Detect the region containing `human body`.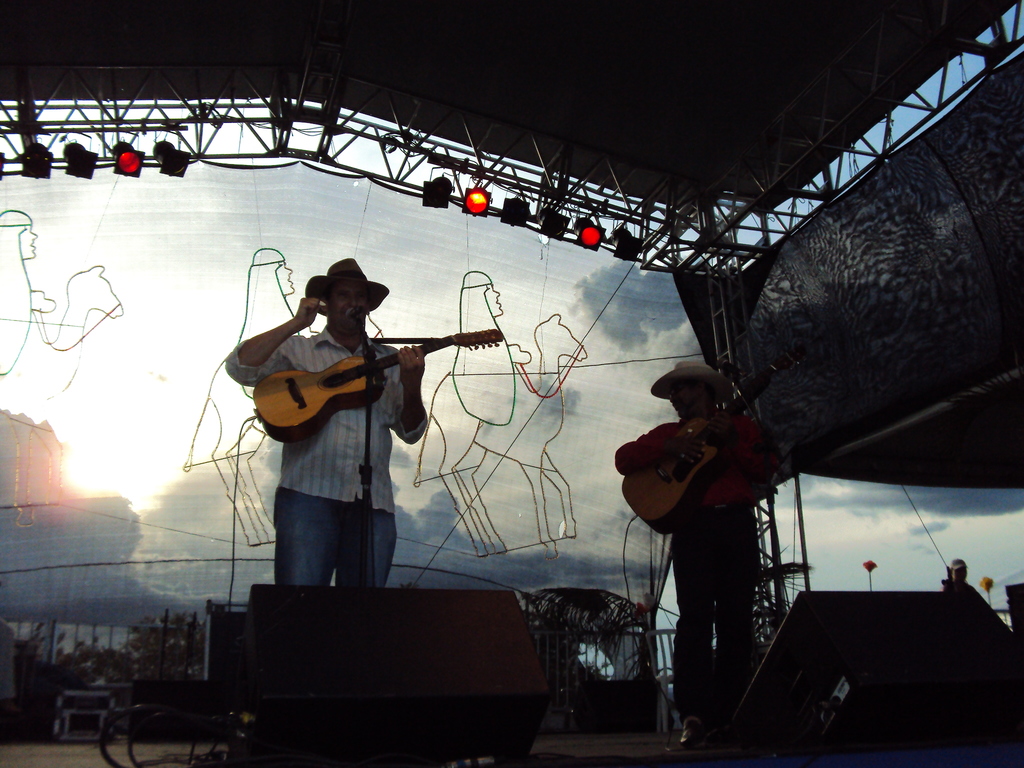
detection(237, 272, 481, 574).
